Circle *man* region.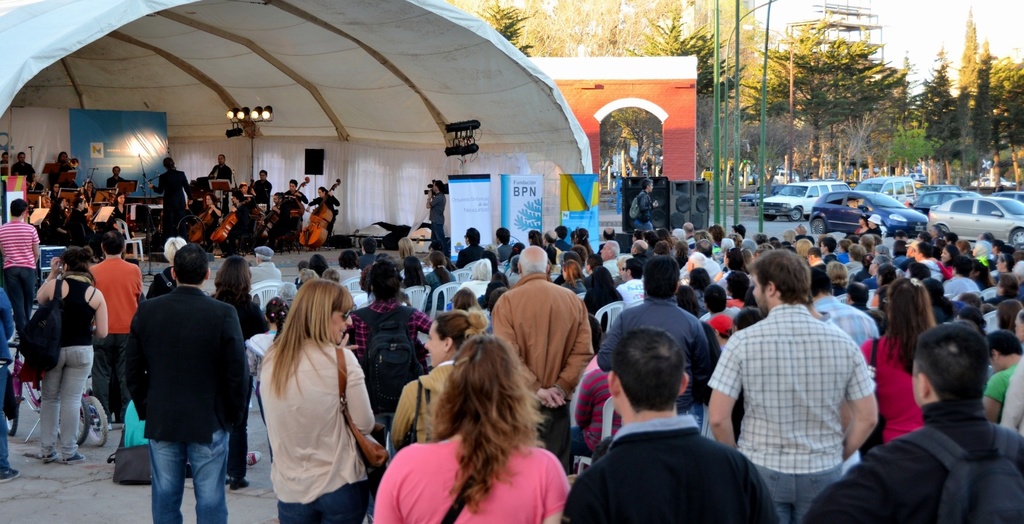
Region: {"left": 354, "top": 238, "right": 384, "bottom": 273}.
